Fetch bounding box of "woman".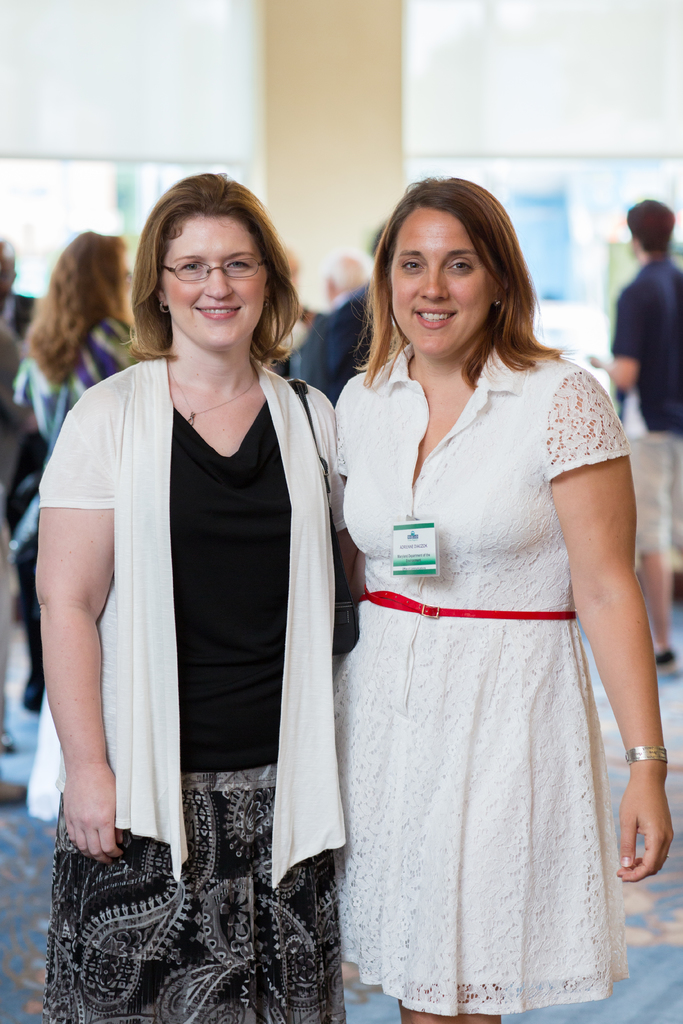
Bbox: l=28, t=168, r=351, b=1023.
